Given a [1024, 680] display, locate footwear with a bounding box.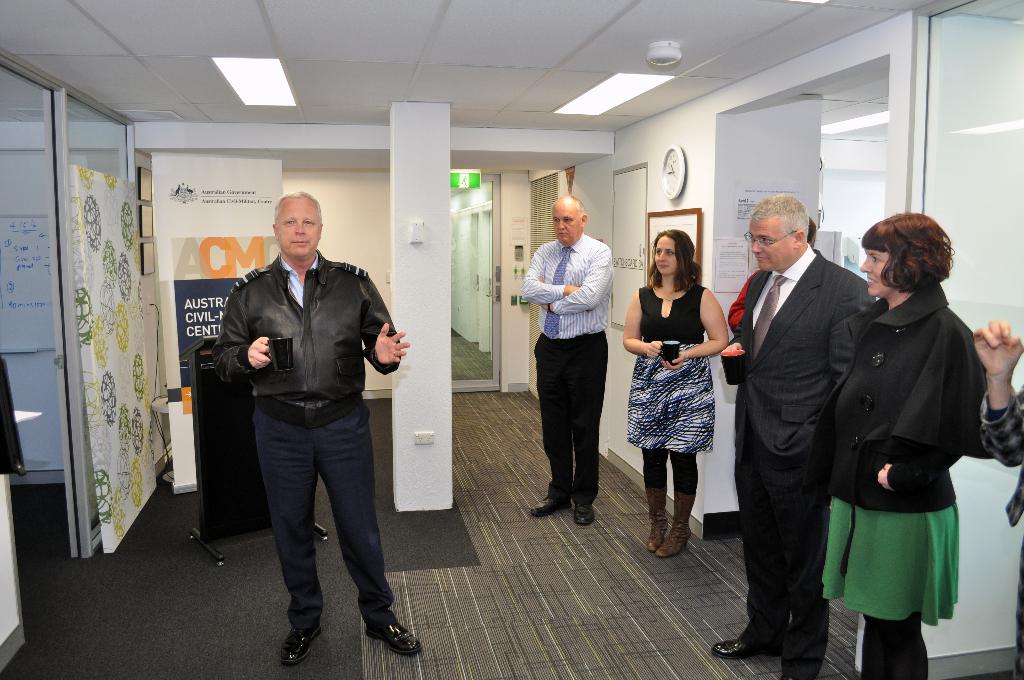
Located: [279,624,325,672].
